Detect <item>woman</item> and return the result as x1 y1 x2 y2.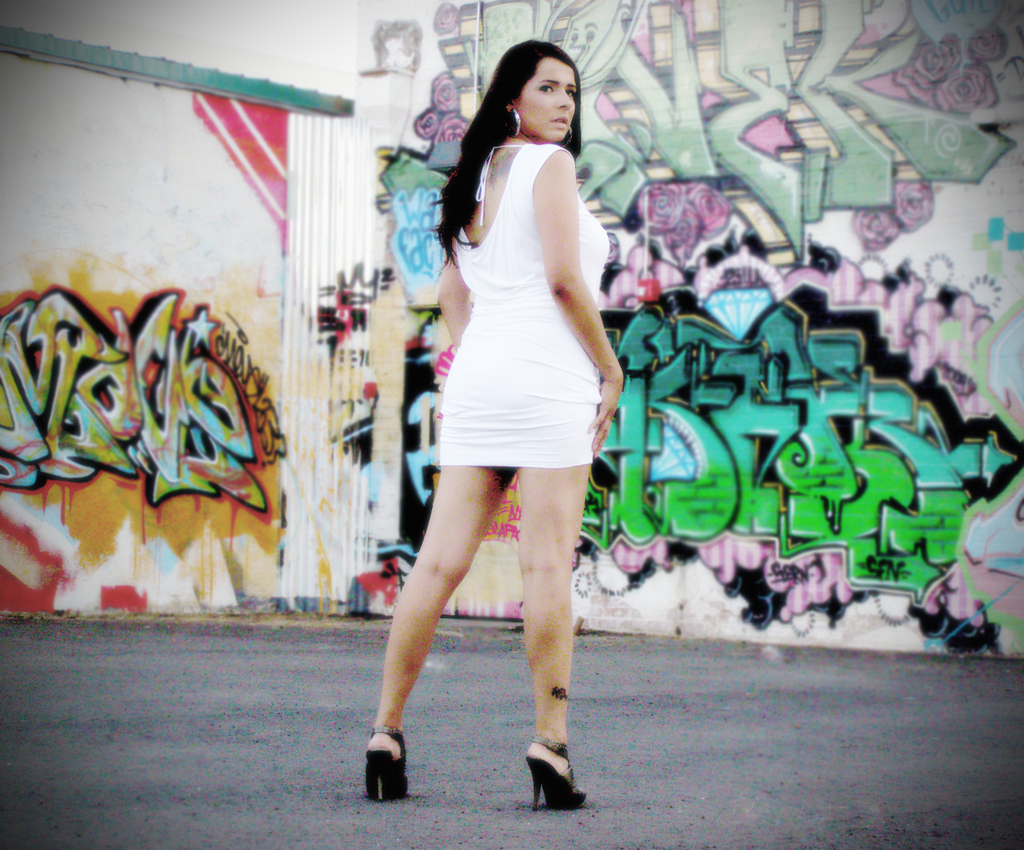
356 47 632 803.
